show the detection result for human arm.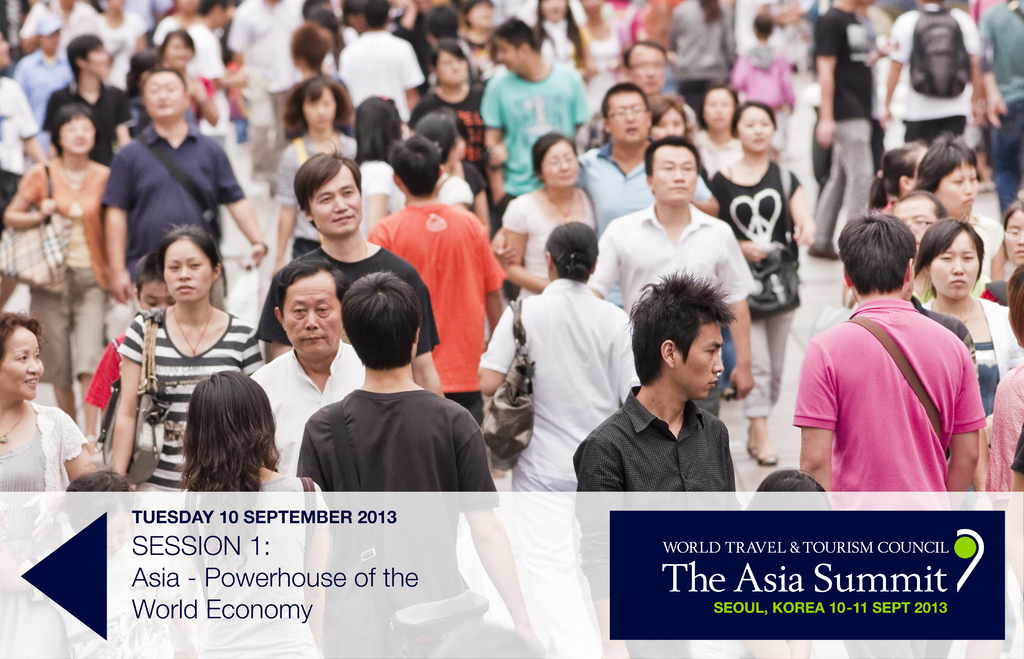
<bbox>12, 79, 47, 166</bbox>.
